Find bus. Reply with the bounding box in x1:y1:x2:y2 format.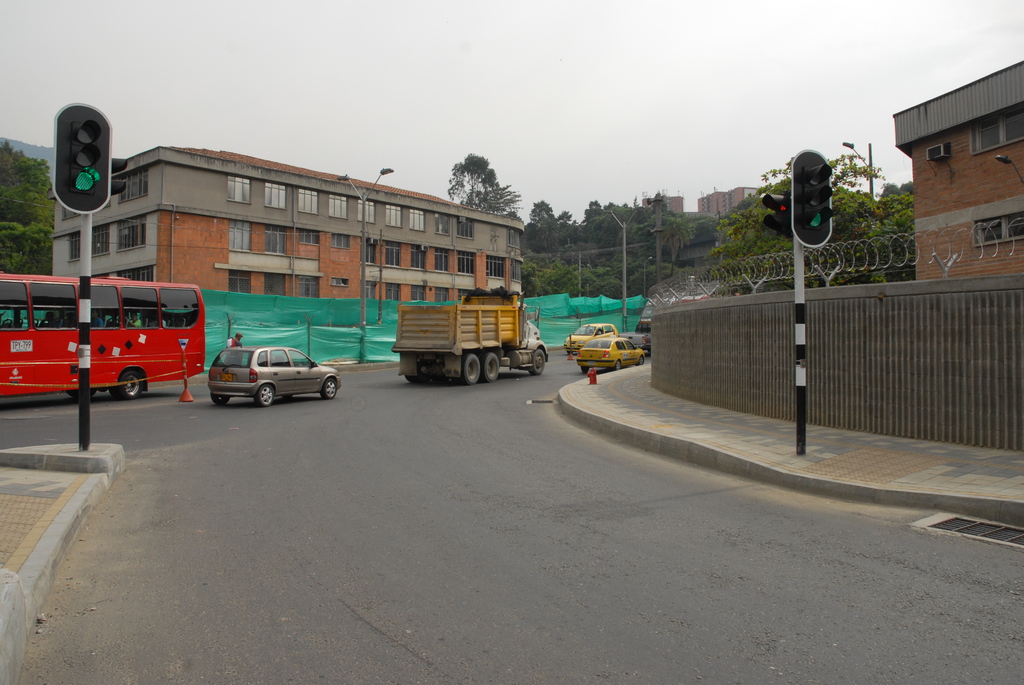
1:269:207:402.
